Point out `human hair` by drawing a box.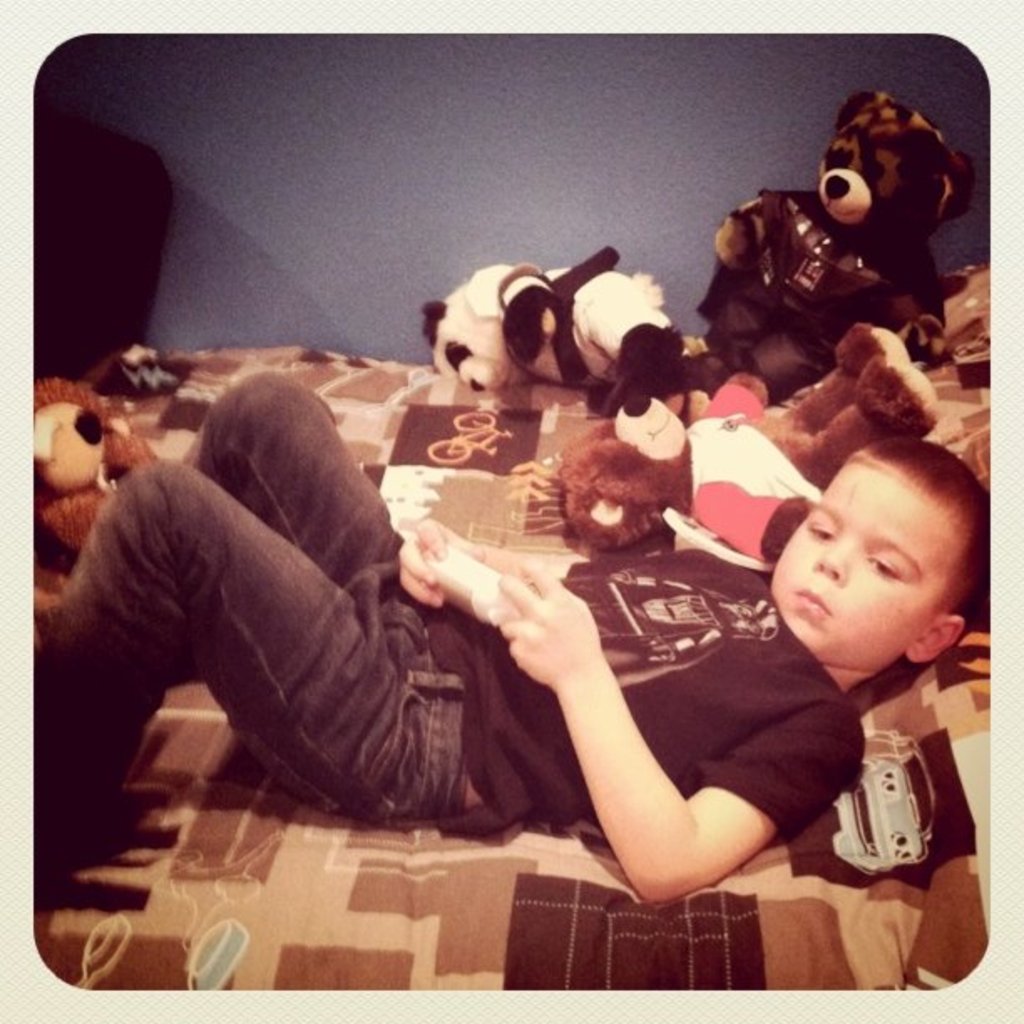
837:432:992:602.
